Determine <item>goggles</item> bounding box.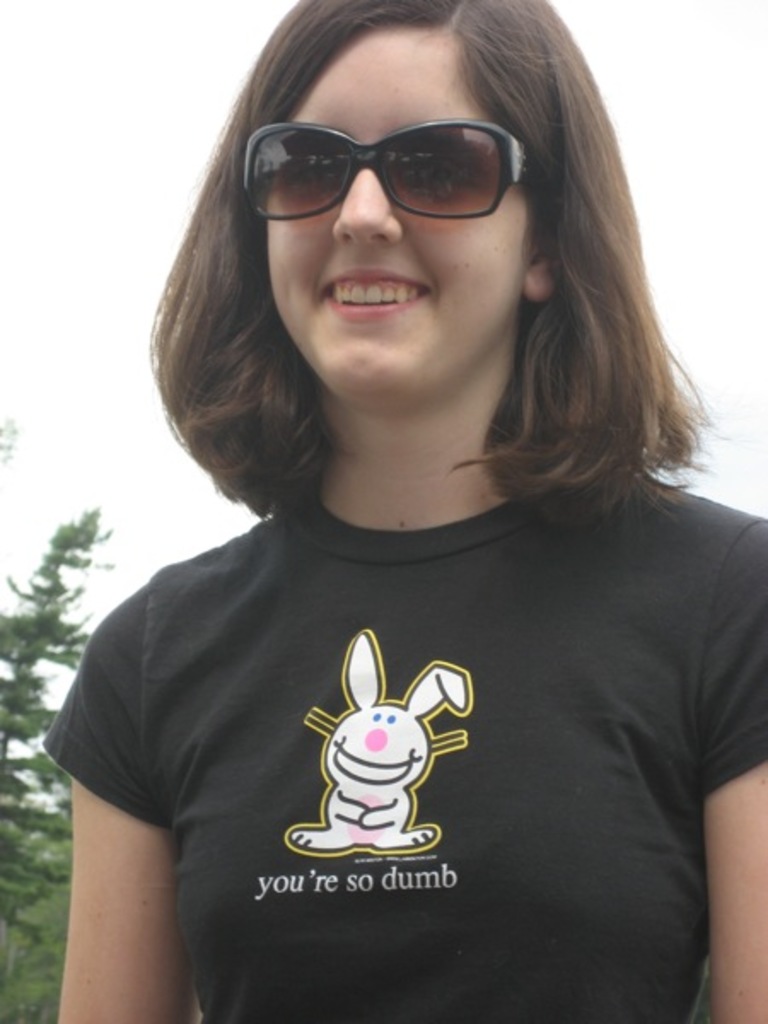
Determined: 241:119:567:224.
